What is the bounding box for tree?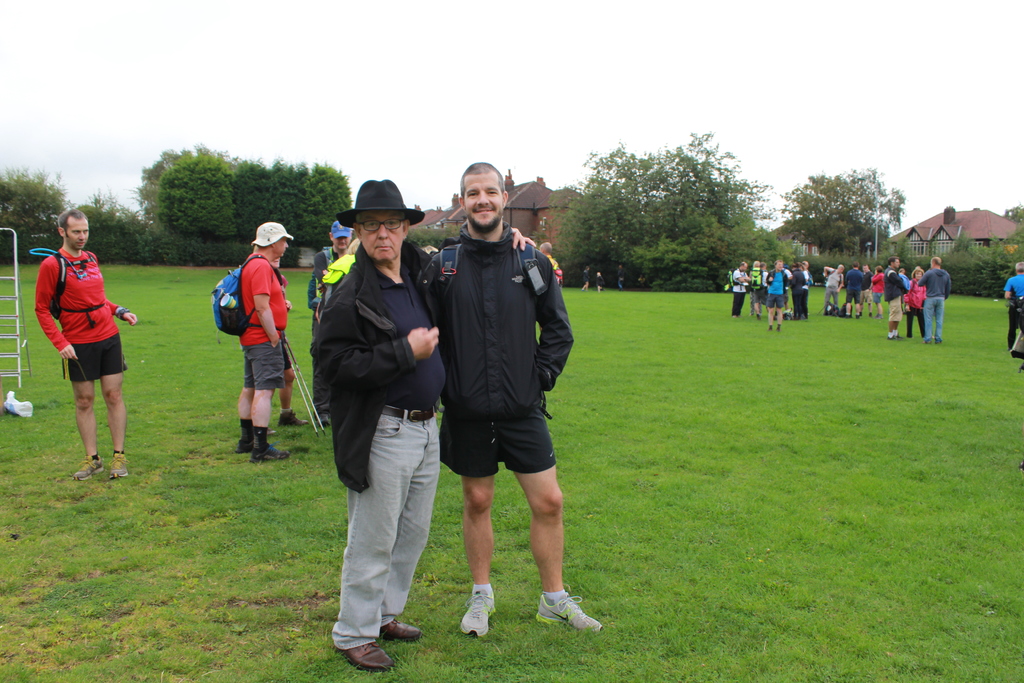
(0, 163, 76, 263).
